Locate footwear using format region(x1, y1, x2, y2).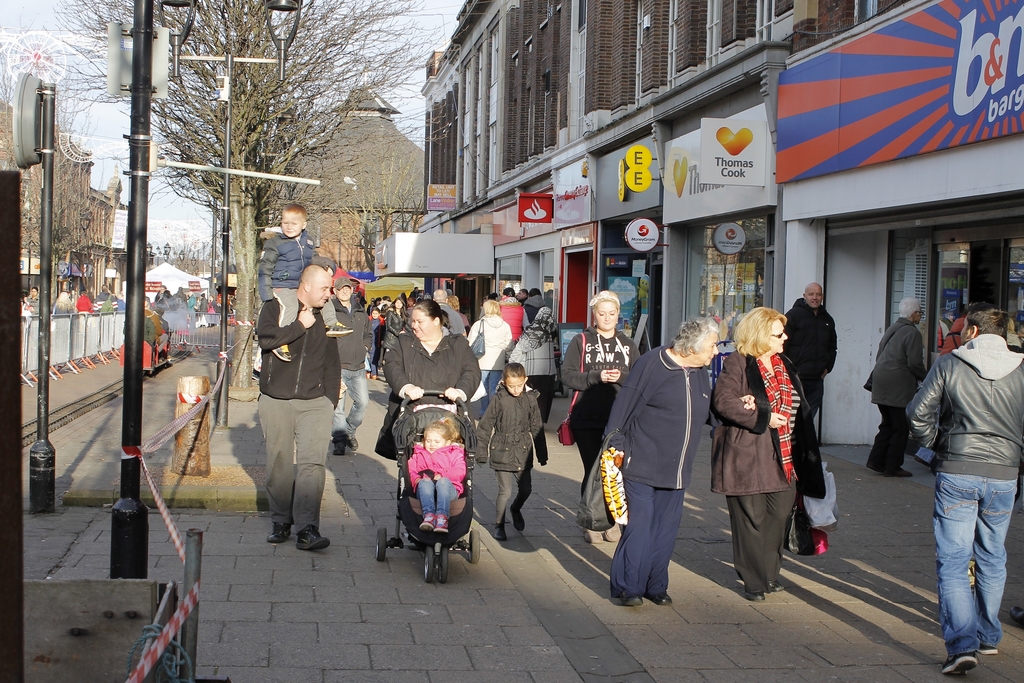
region(657, 594, 675, 605).
